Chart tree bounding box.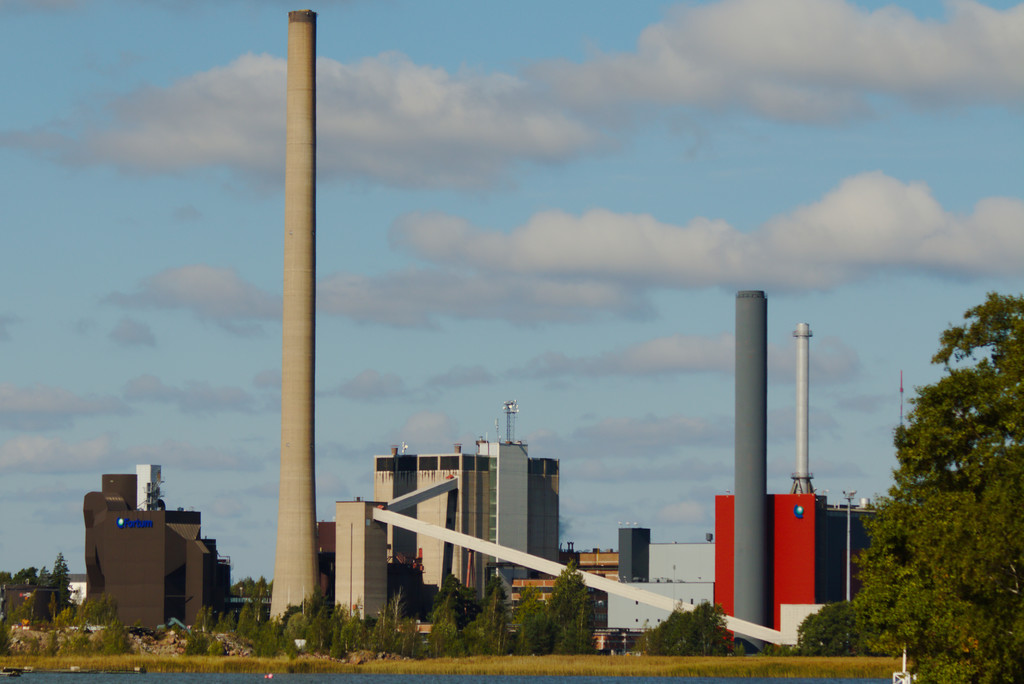
Charted: pyautogui.locateOnScreen(846, 287, 1023, 683).
